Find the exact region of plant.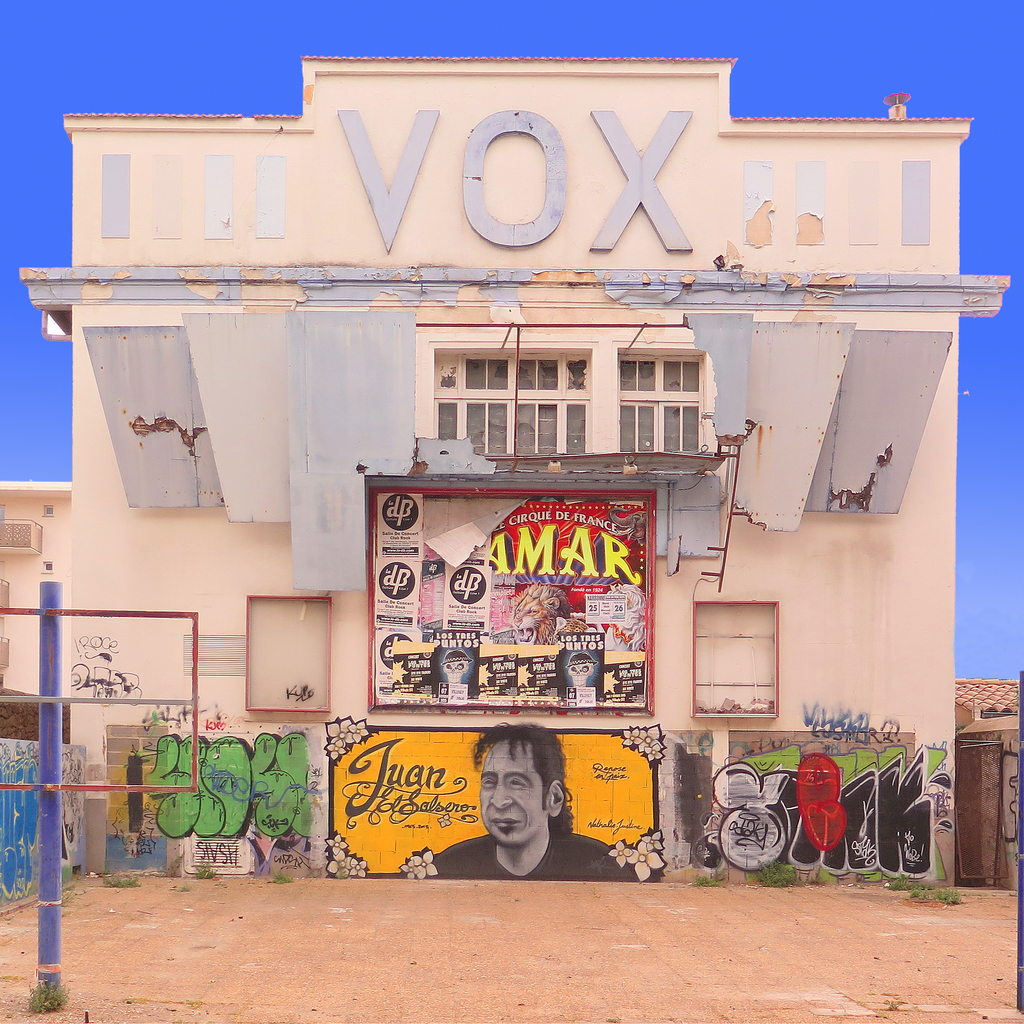
Exact region: (96,876,143,888).
